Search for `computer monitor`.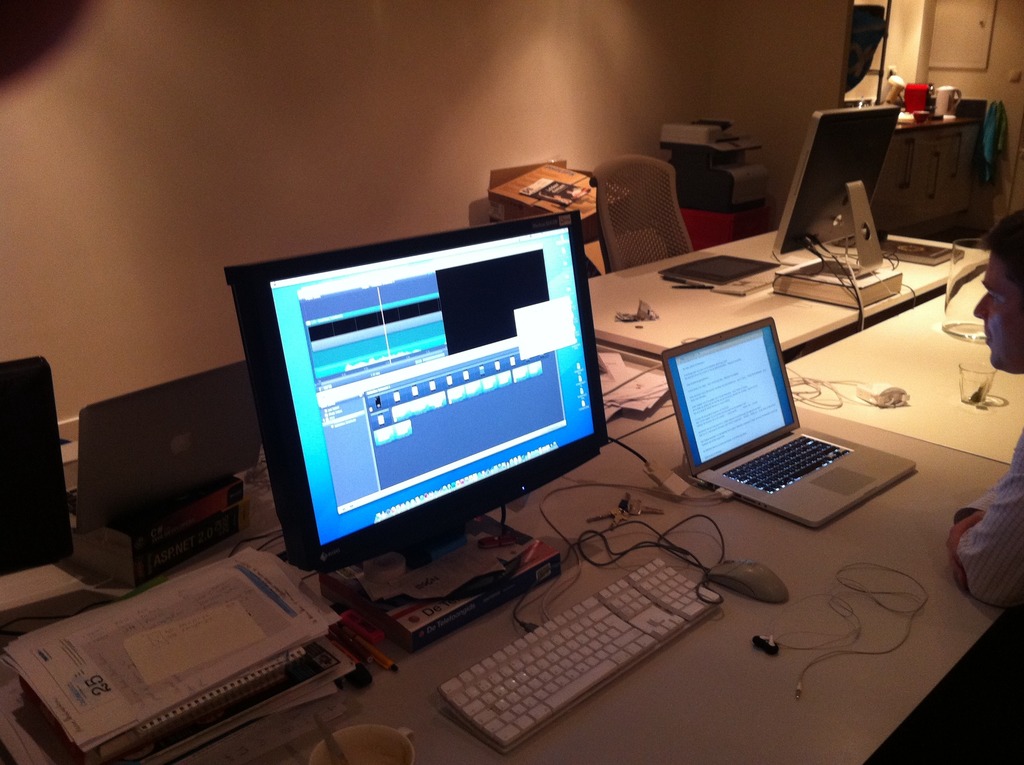
Found at [x1=763, y1=87, x2=908, y2=287].
